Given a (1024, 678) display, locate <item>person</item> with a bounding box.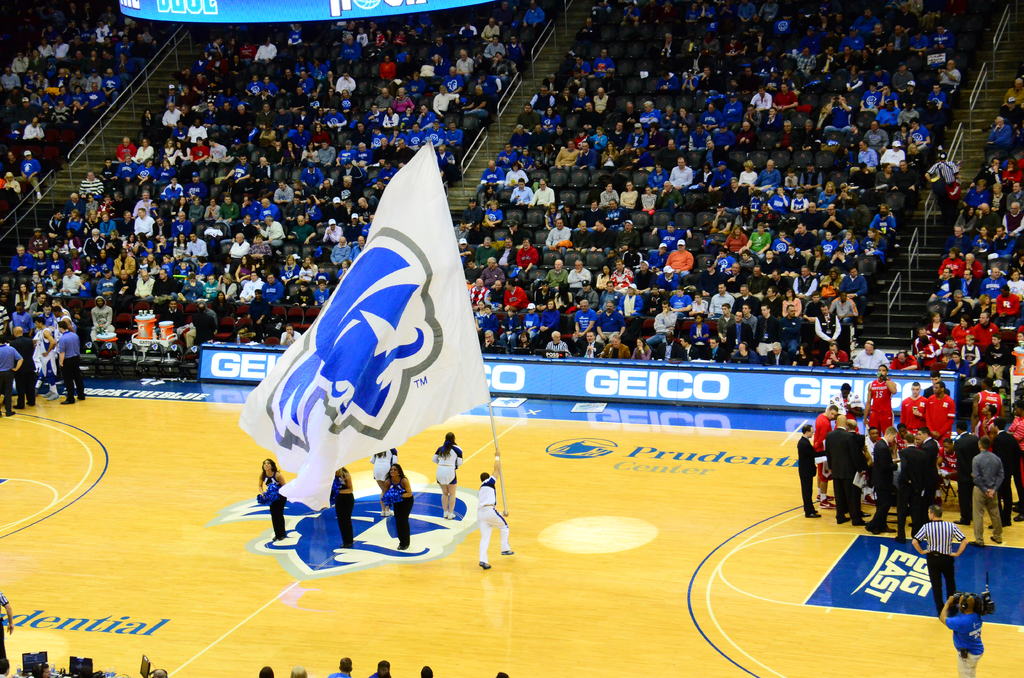
Located: [33, 665, 52, 677].
